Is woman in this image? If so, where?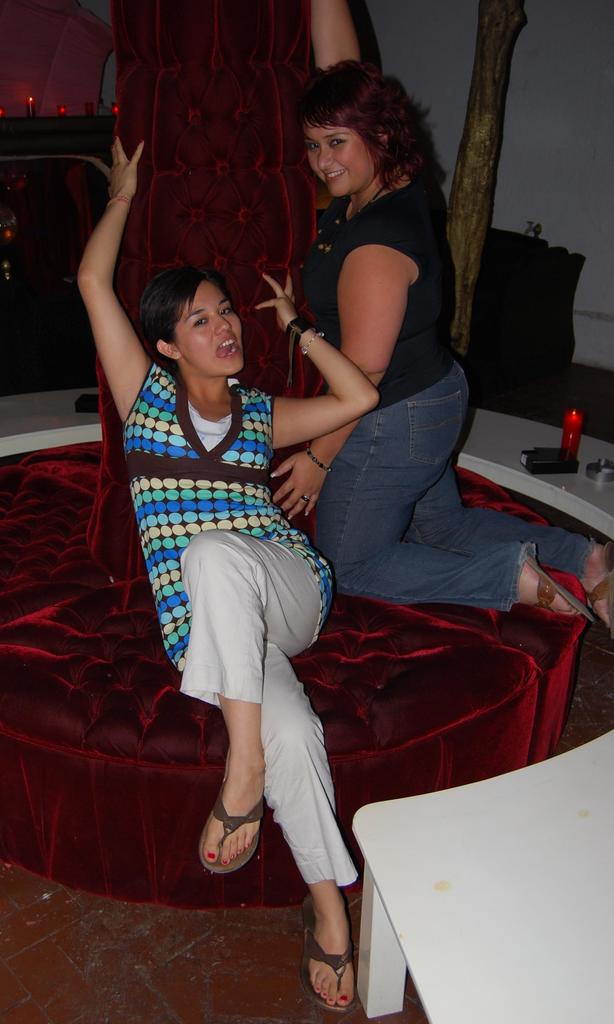
Yes, at (left=86, top=125, right=389, bottom=959).
